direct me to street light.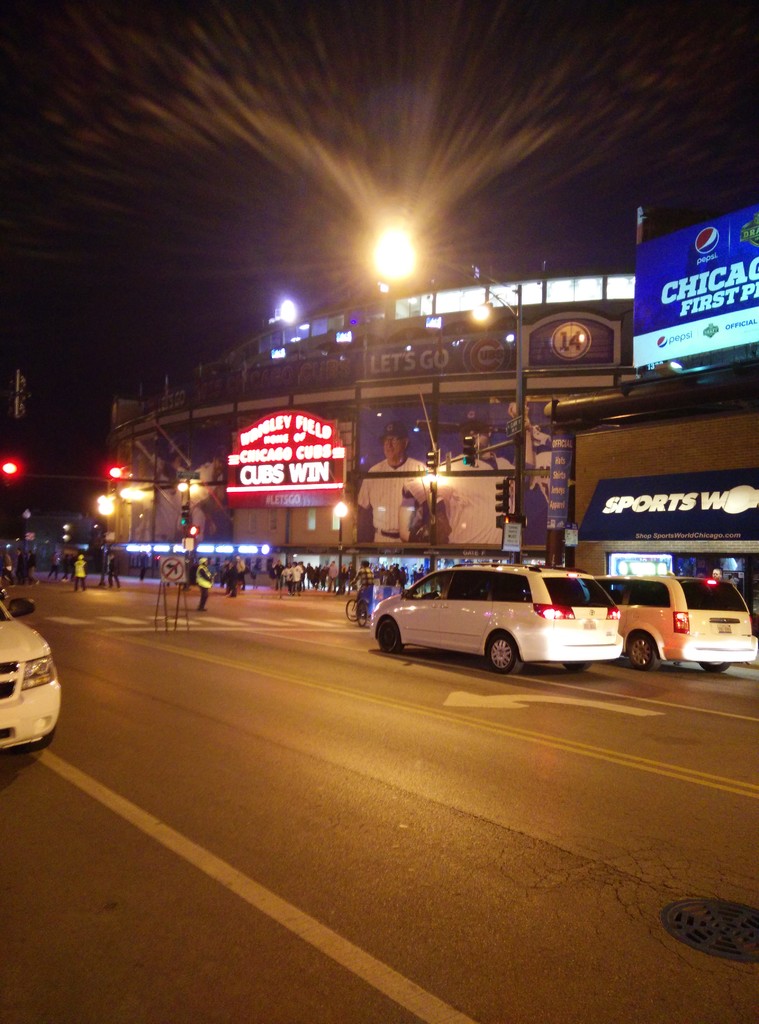
Direction: <bbox>332, 500, 353, 593</bbox>.
